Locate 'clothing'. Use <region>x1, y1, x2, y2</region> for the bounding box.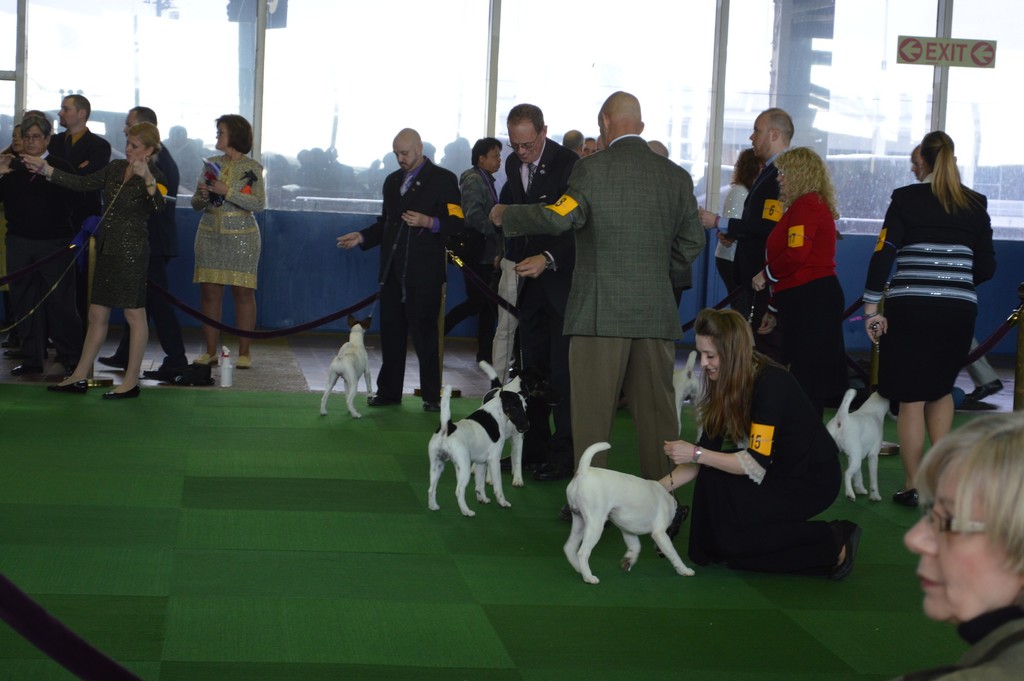
<region>714, 183, 751, 304</region>.
